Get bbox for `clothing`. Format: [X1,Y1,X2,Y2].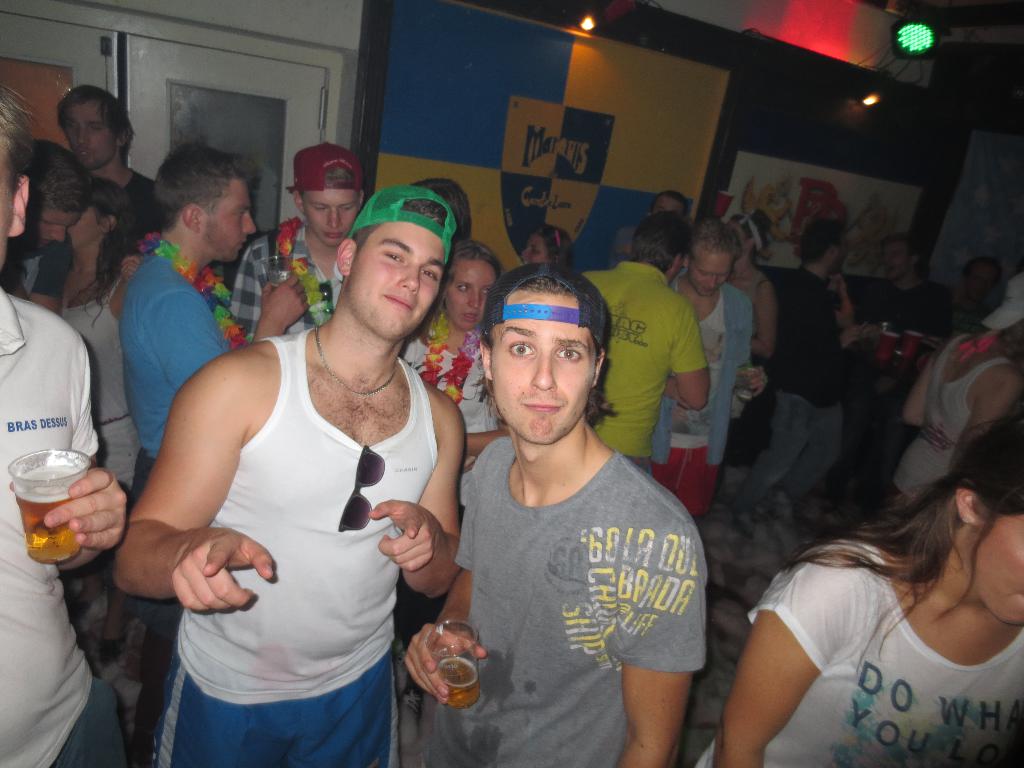
[640,266,761,534].
